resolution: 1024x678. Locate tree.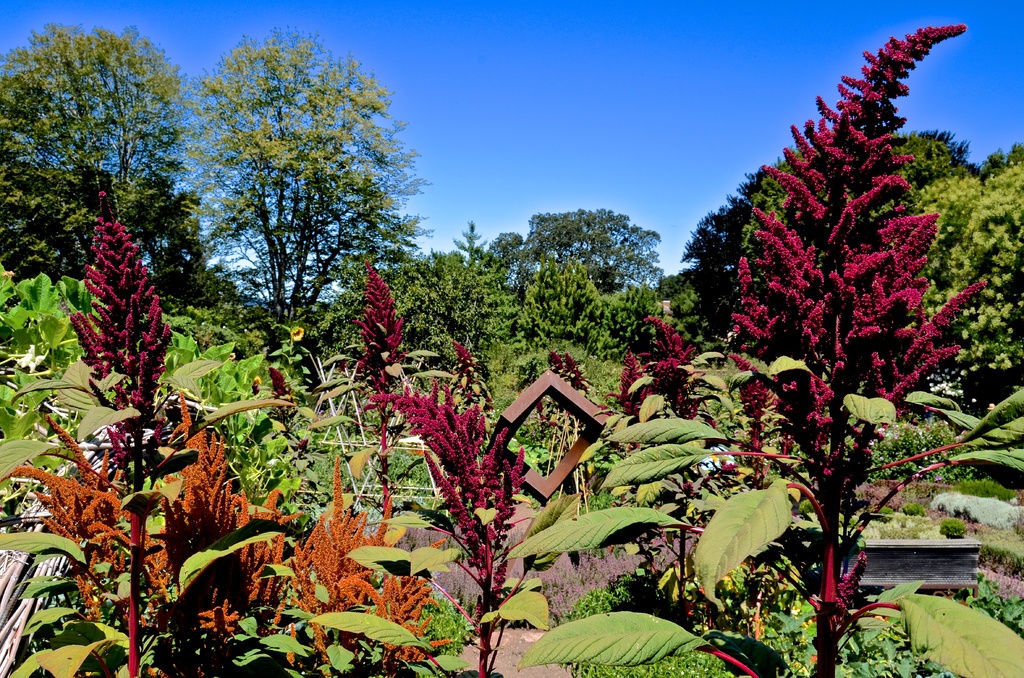
(37,186,275,677).
